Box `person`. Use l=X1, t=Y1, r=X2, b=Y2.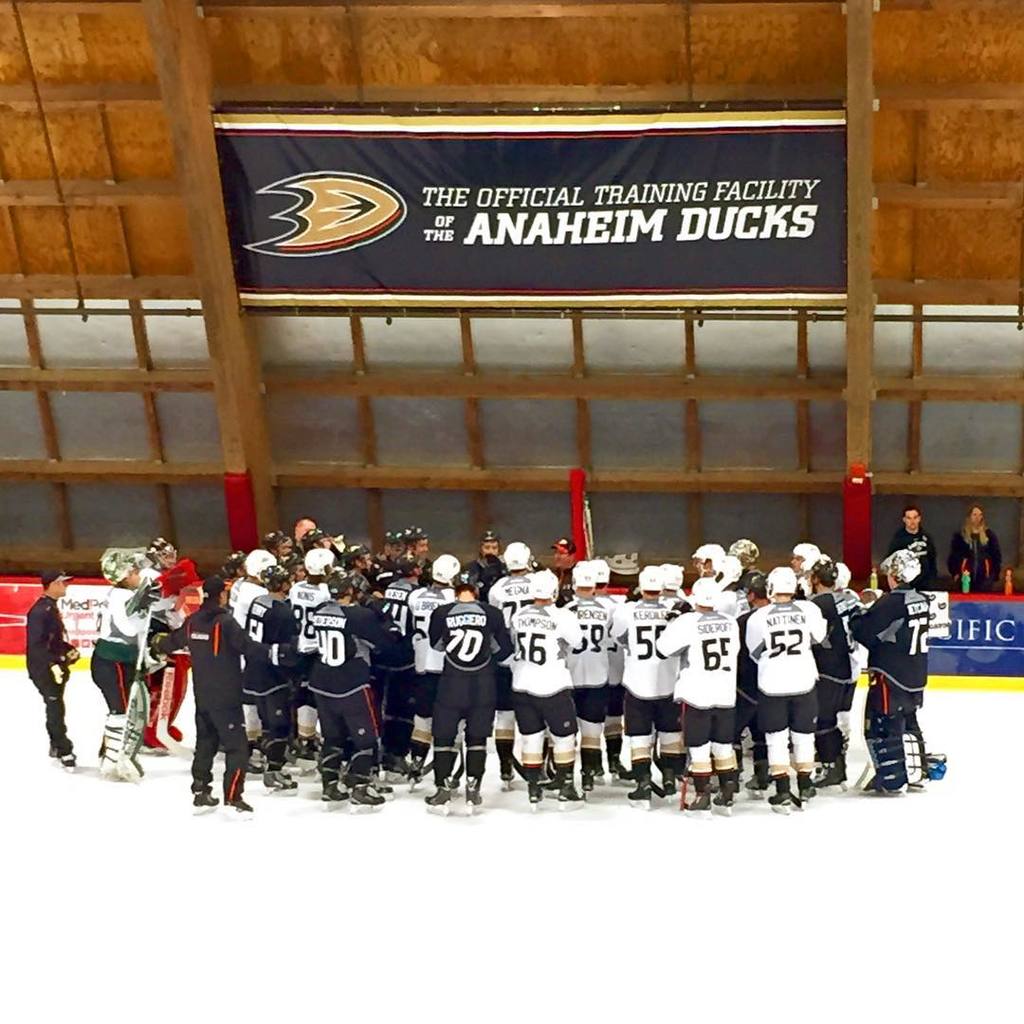
l=25, t=569, r=90, b=777.
